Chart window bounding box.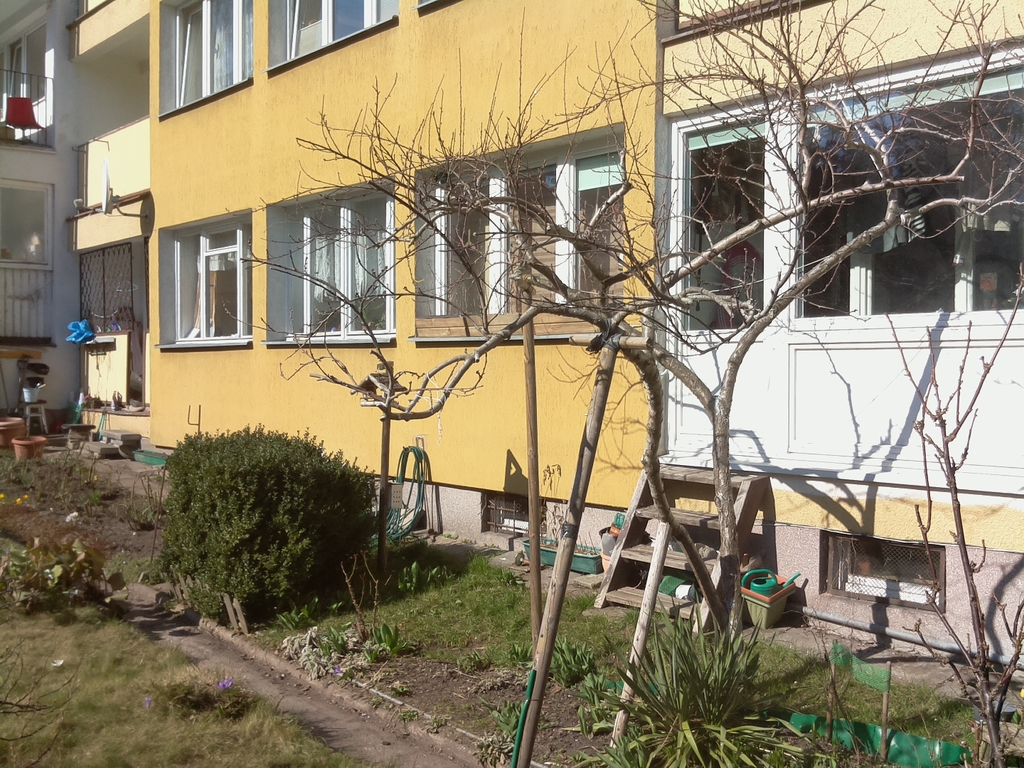
Charted: 171, 0, 261, 107.
